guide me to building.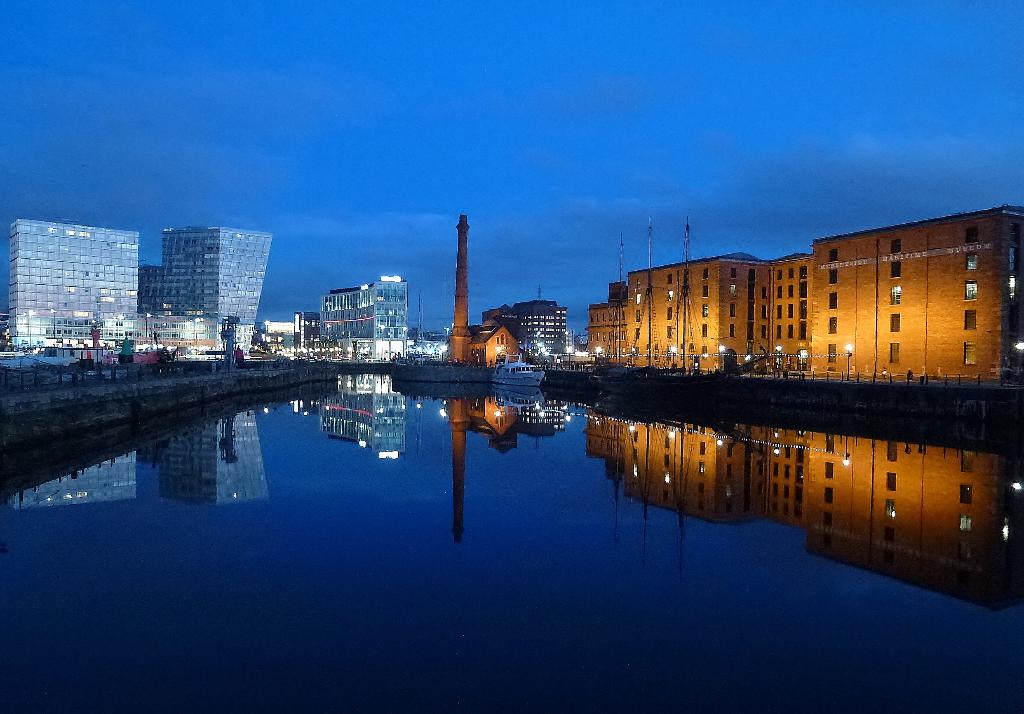
Guidance: bbox=[259, 323, 294, 356].
